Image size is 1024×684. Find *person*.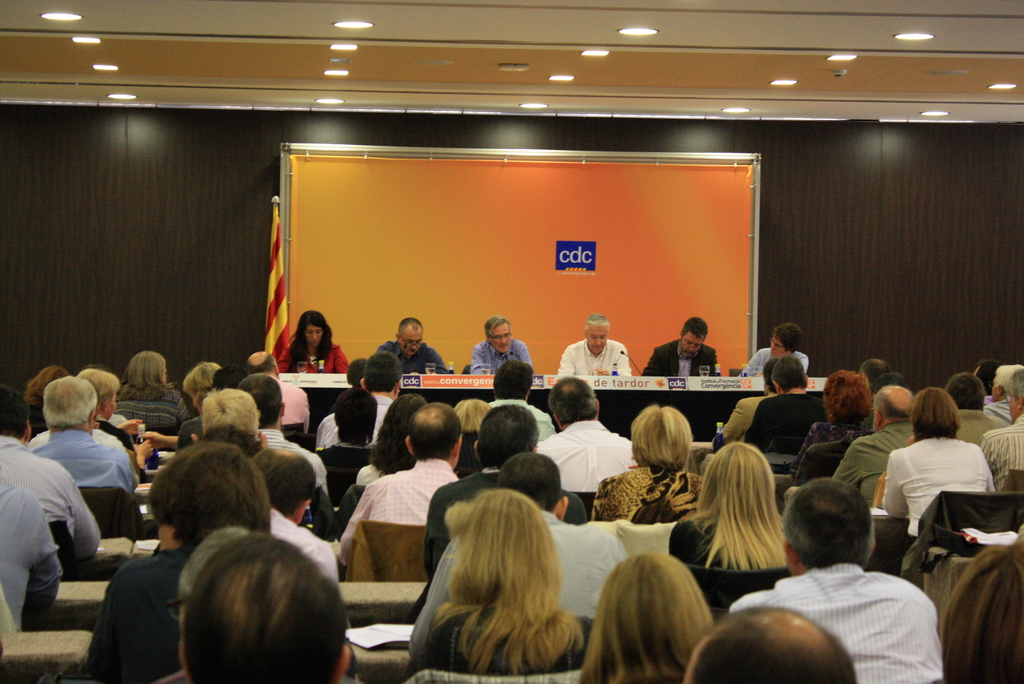
bbox=(111, 352, 189, 430).
